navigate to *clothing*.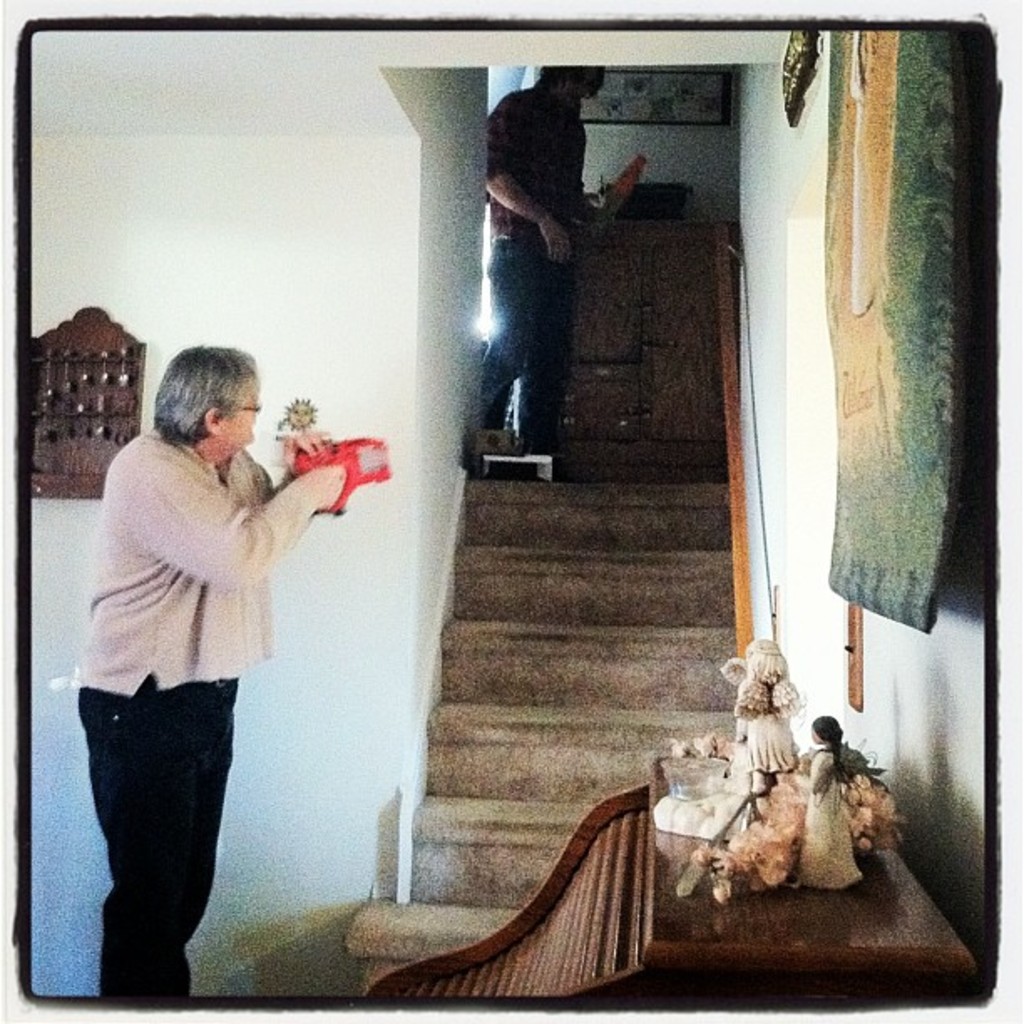
Navigation target: BBox(482, 79, 589, 452).
